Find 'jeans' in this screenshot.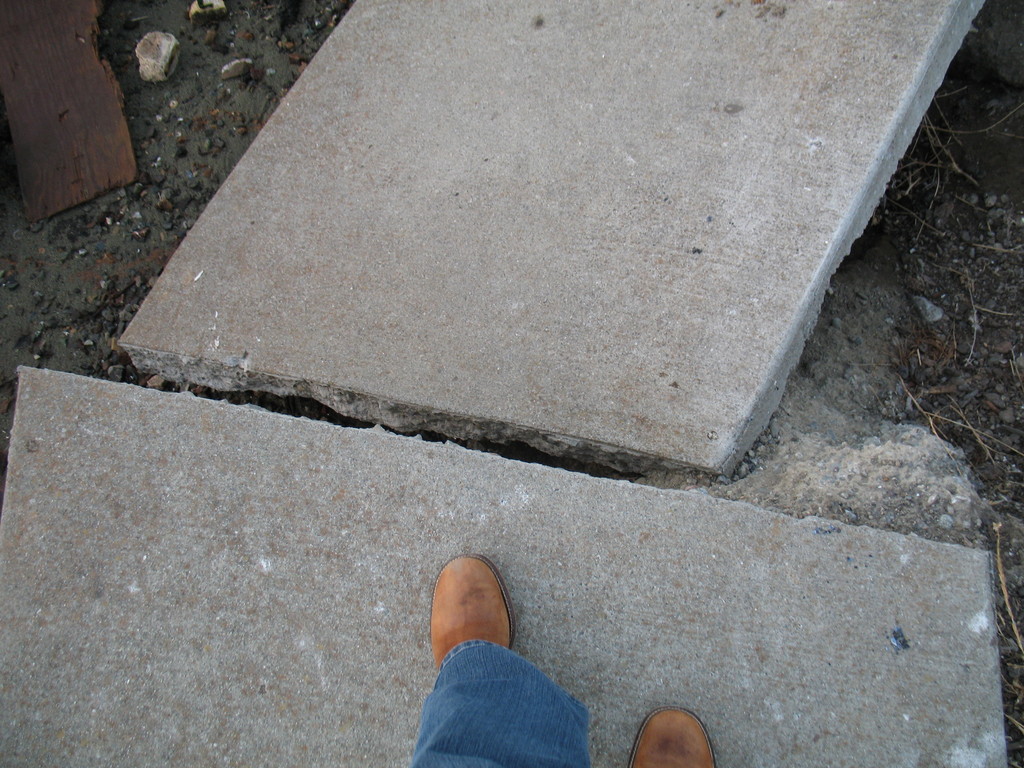
The bounding box for 'jeans' is (411,638,589,767).
